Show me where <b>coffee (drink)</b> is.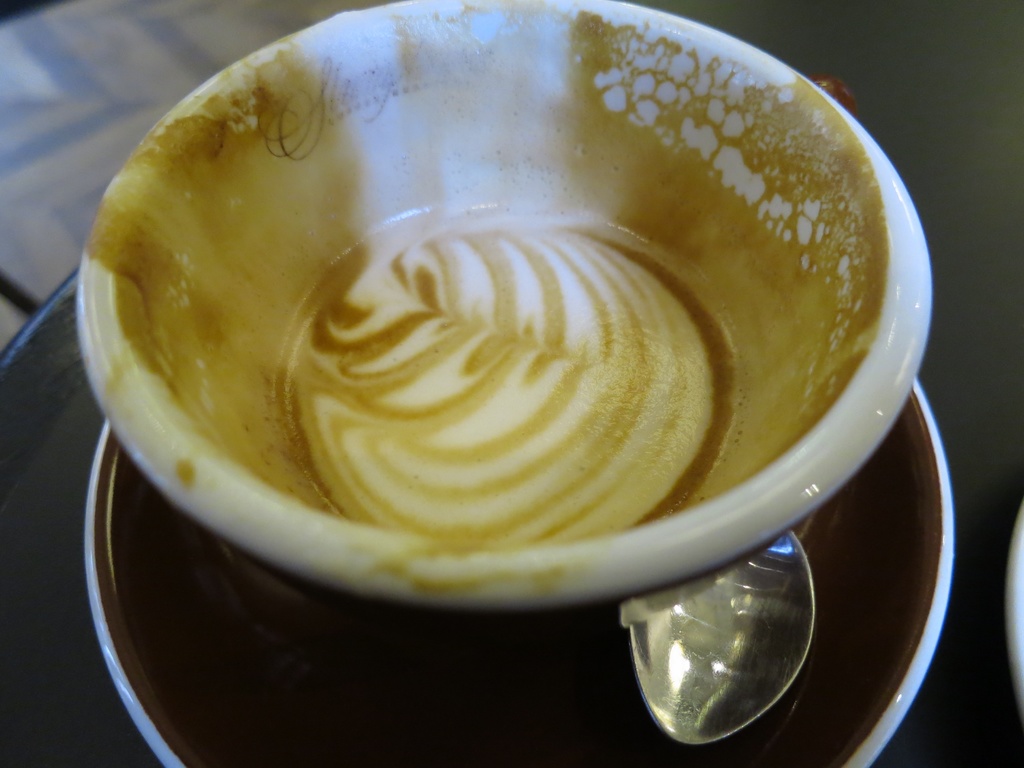
<b>coffee (drink)</b> is at BBox(280, 205, 751, 543).
